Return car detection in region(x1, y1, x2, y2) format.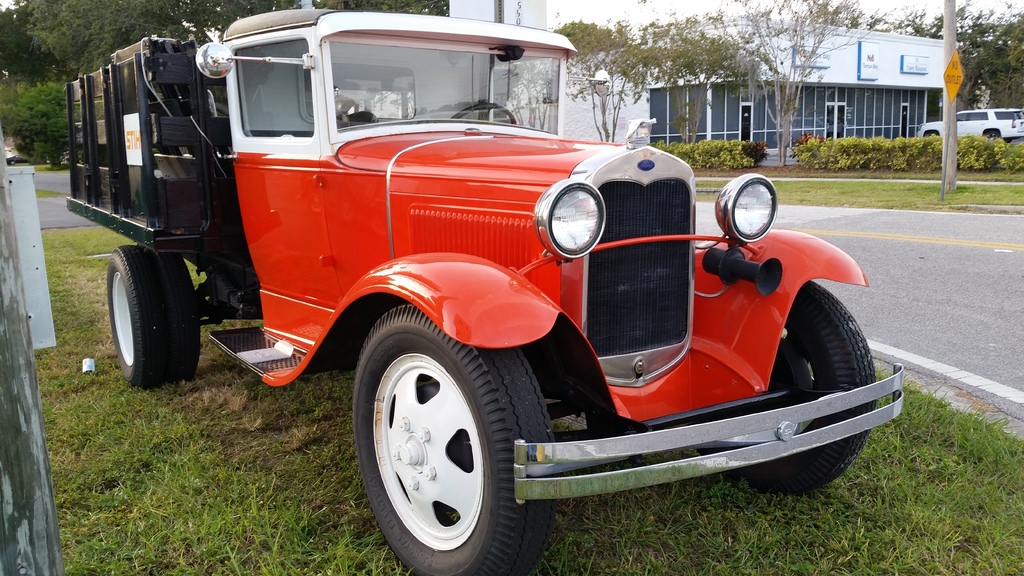
region(6, 148, 33, 165).
